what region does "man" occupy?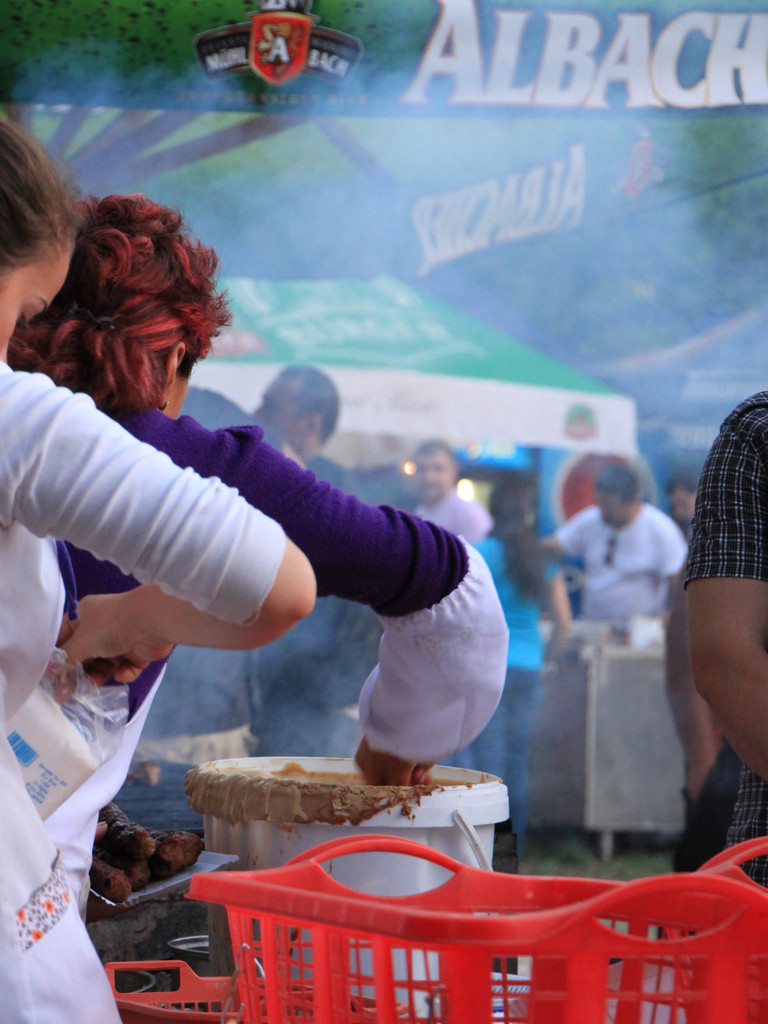
408 437 498 554.
